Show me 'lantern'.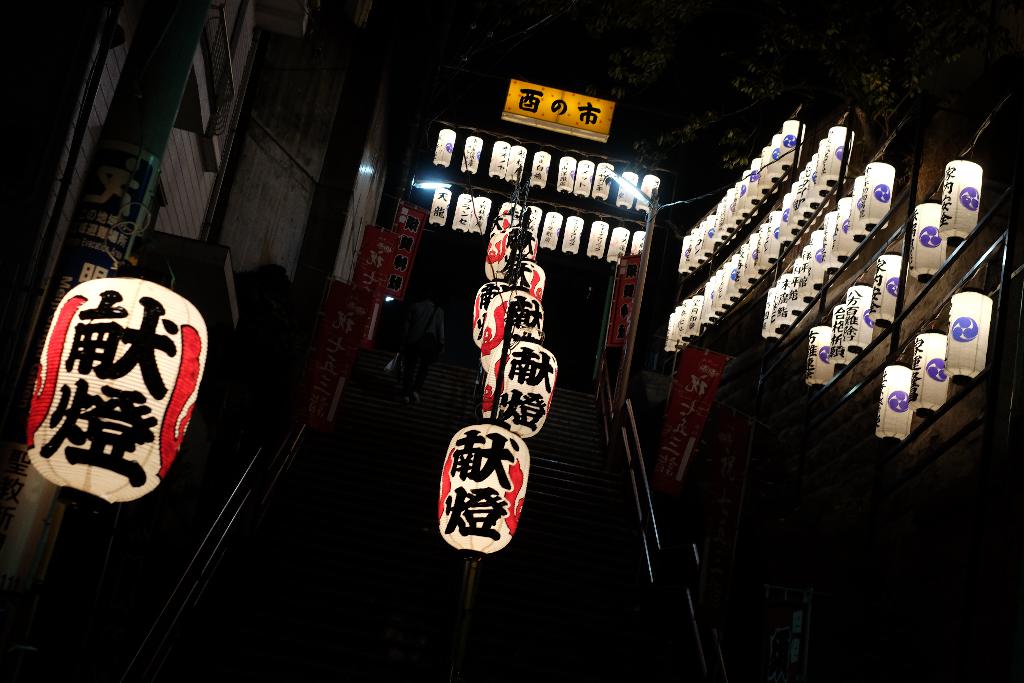
'lantern' is here: locate(556, 159, 574, 191).
